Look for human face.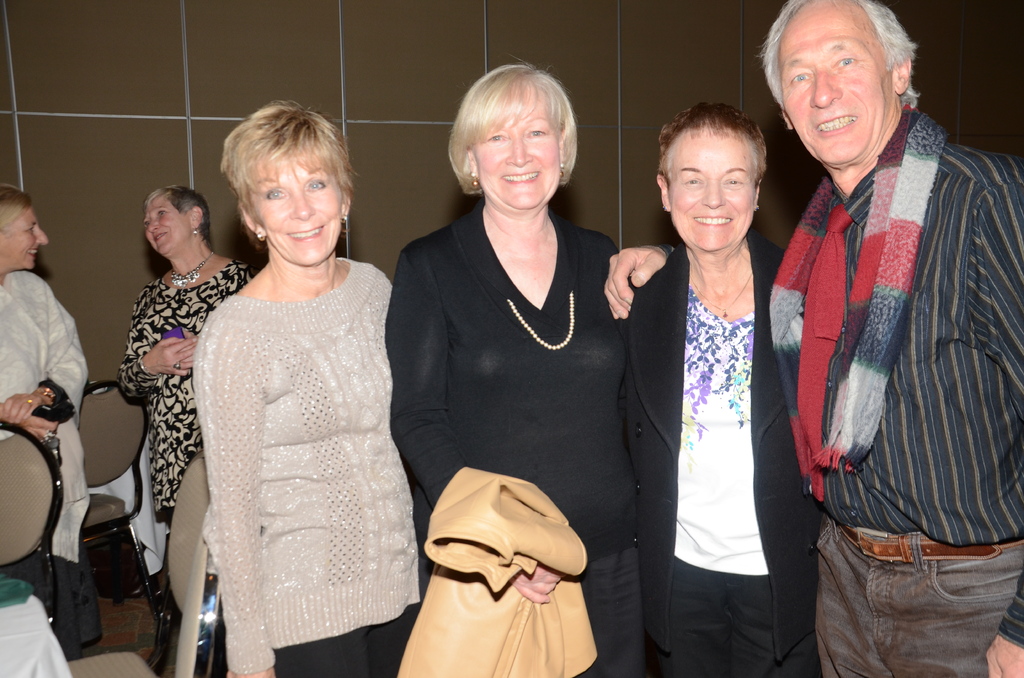
Found: [x1=468, y1=96, x2=556, y2=214].
